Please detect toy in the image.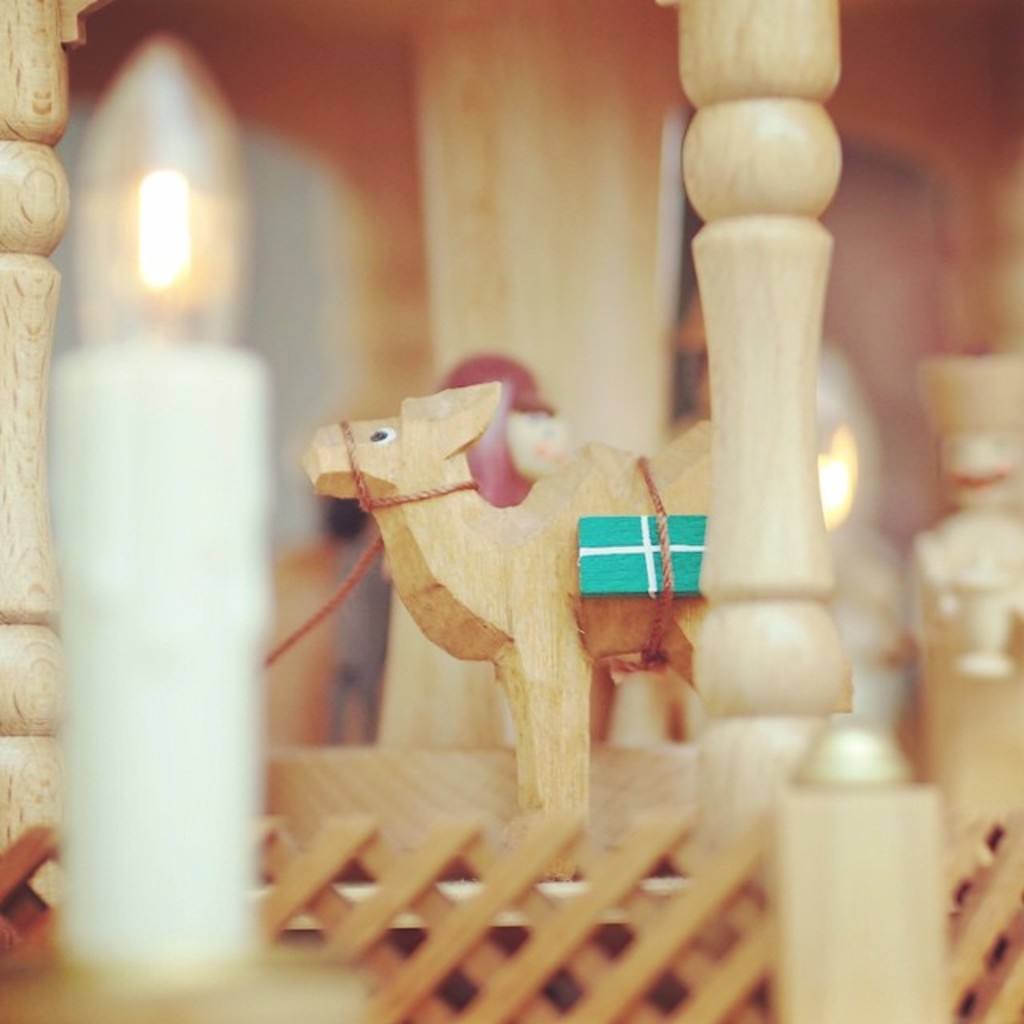
bbox=[309, 381, 718, 875].
